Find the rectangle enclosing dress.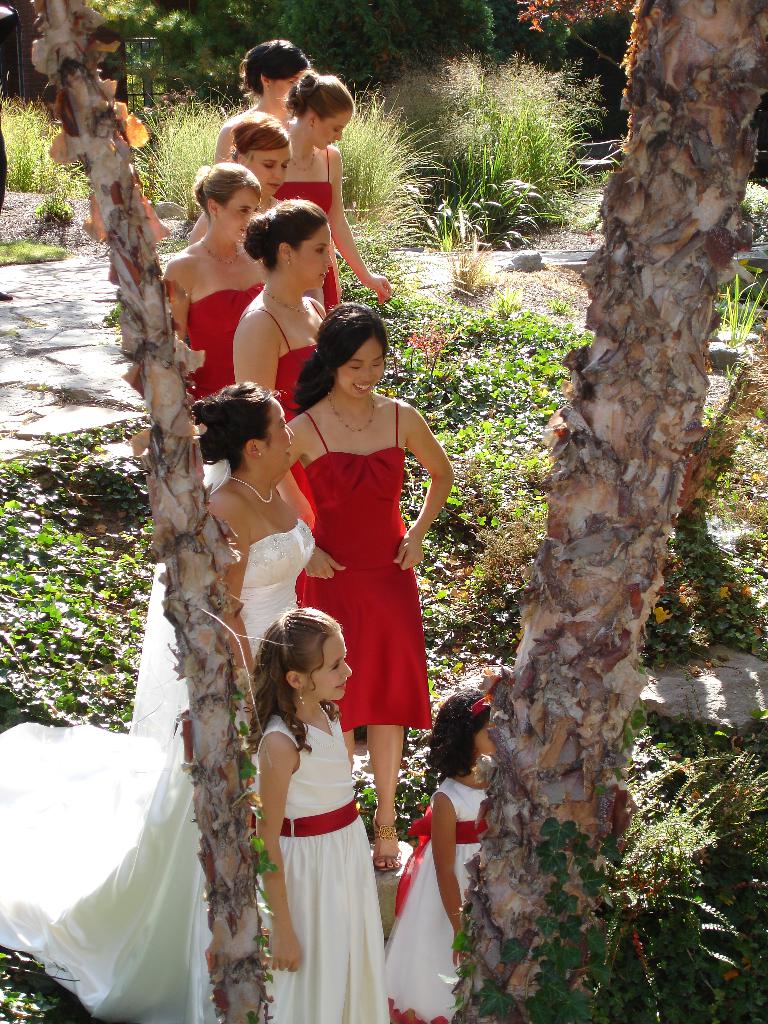
{"x1": 378, "y1": 780, "x2": 495, "y2": 1023}.
